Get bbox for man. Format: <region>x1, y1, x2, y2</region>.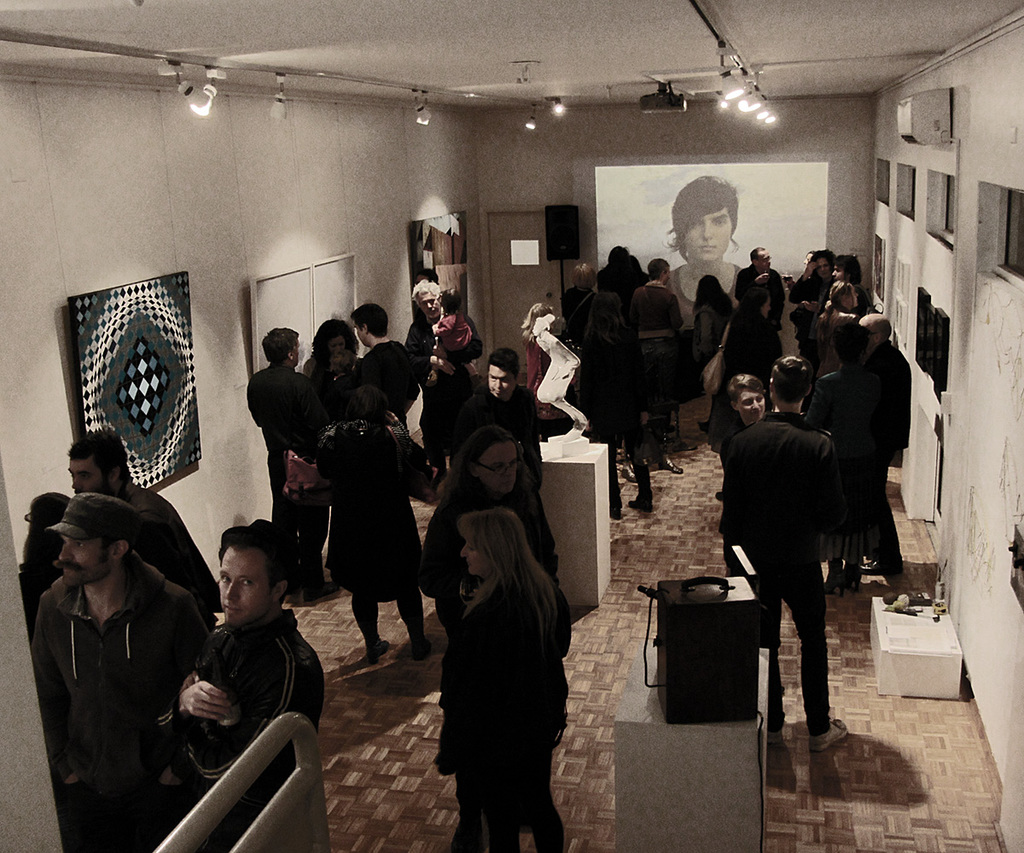
<region>354, 307, 420, 422</region>.
